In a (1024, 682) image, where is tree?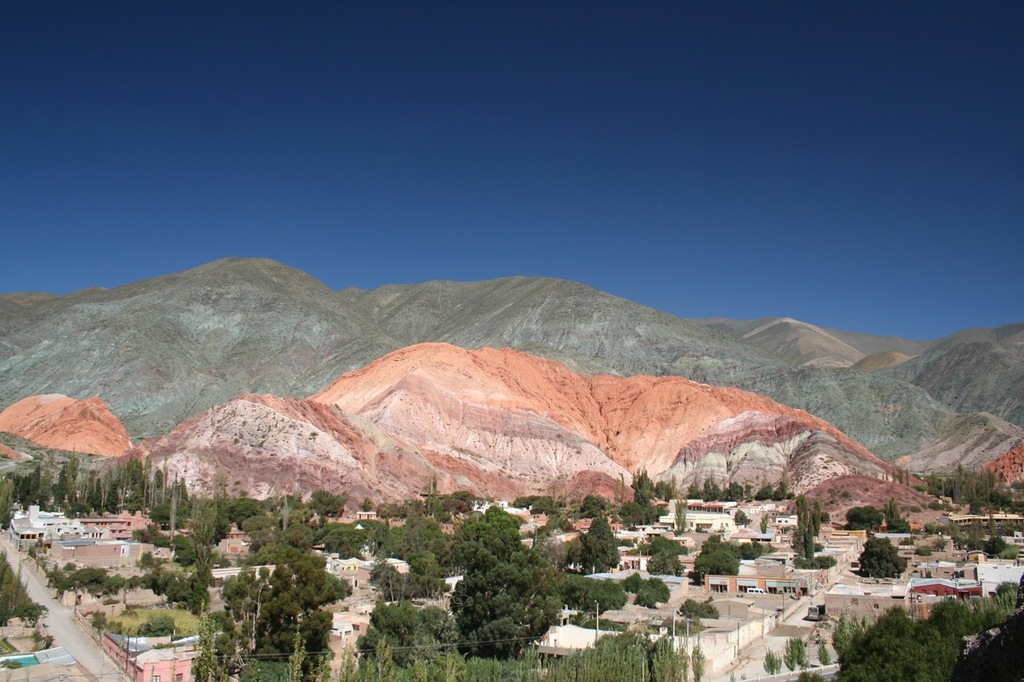
916/546/930/559.
